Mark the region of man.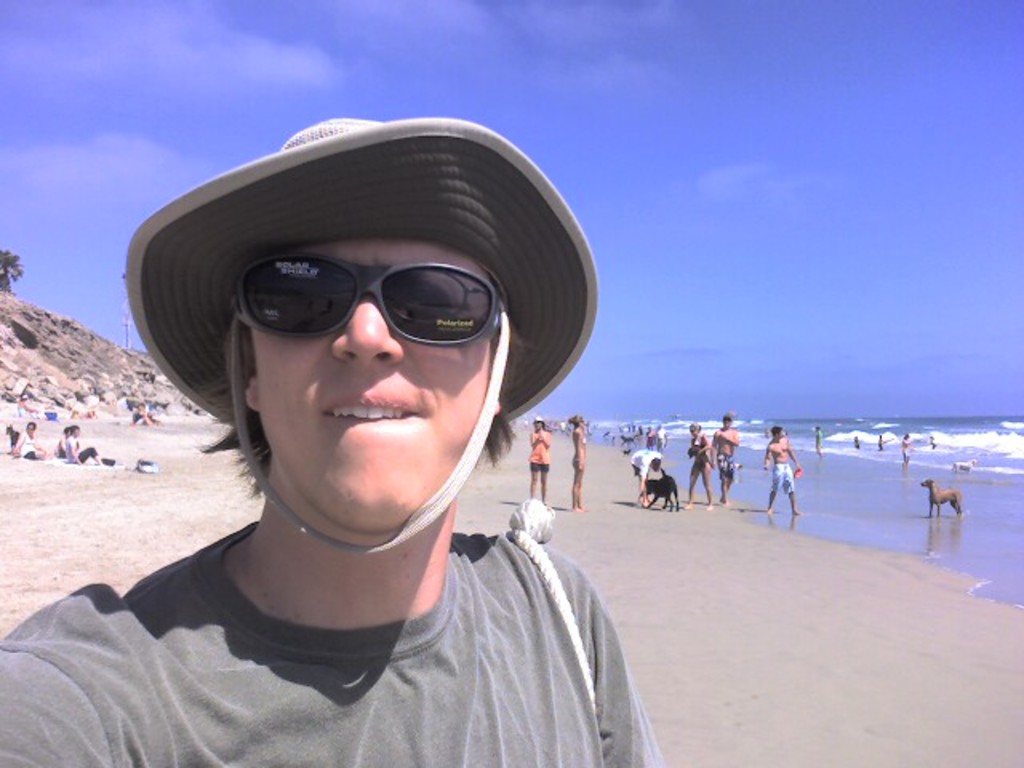
Region: (632,450,664,510).
